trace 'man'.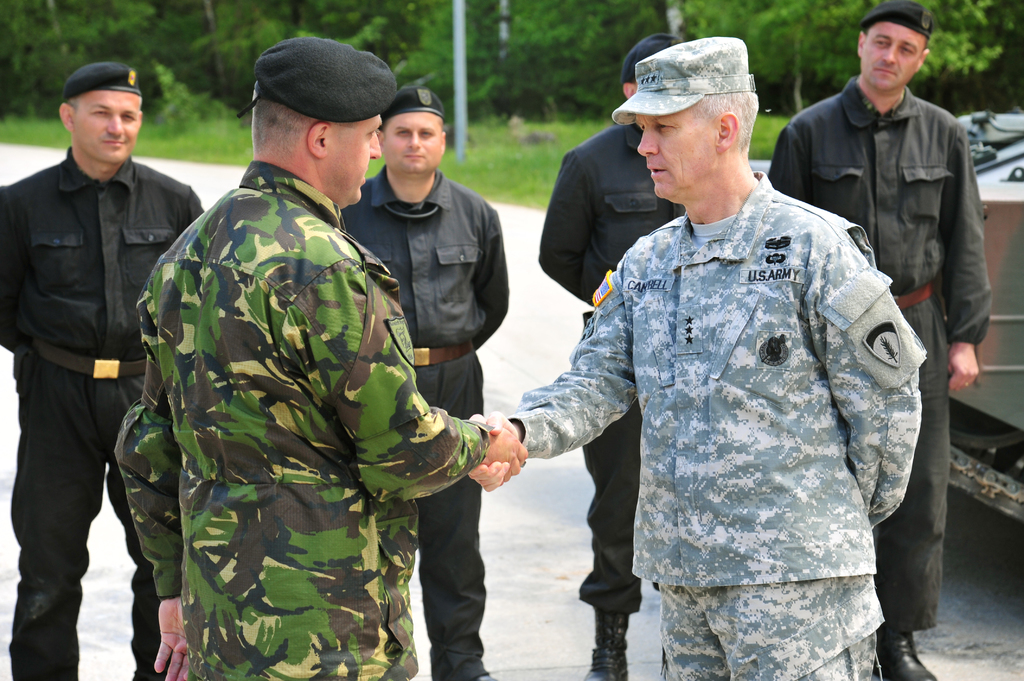
Traced to x1=767 y1=0 x2=998 y2=680.
